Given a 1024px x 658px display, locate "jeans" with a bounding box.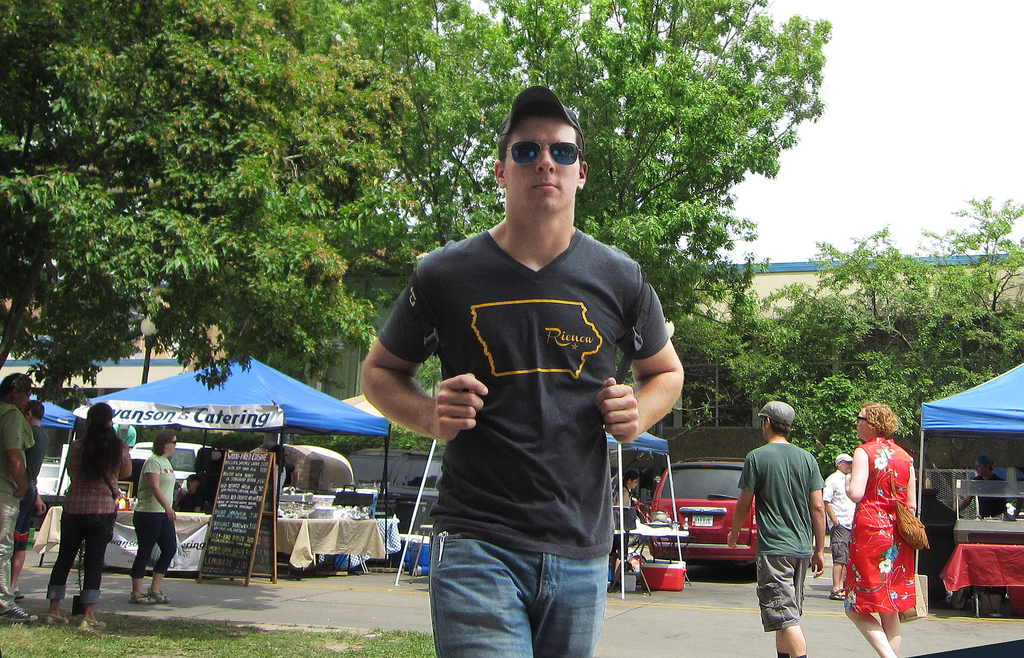
Located: select_region(136, 511, 180, 577).
